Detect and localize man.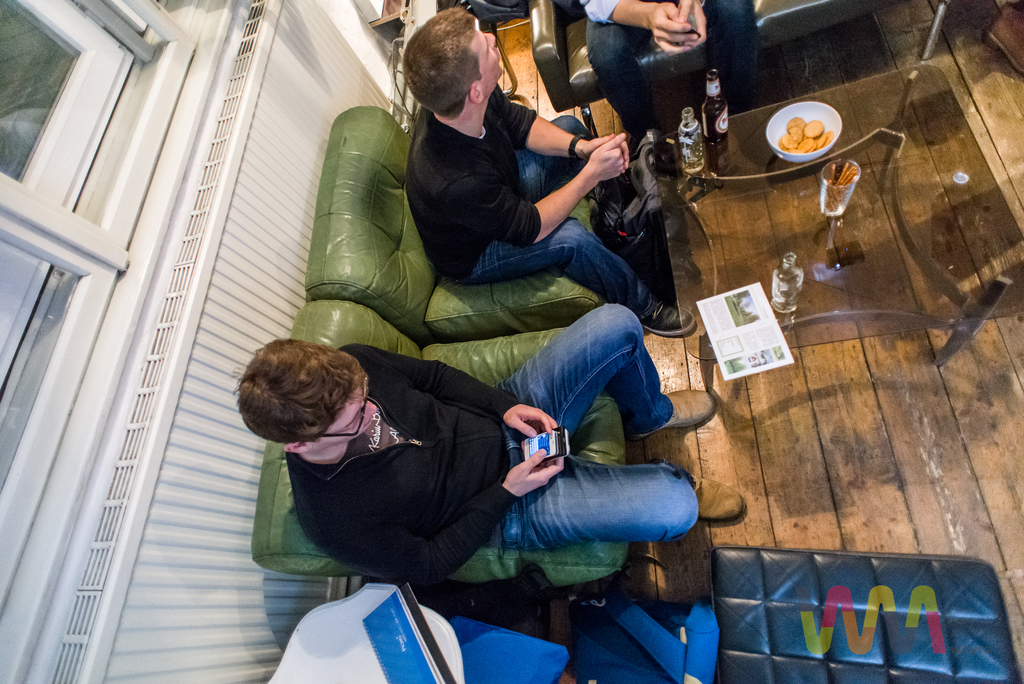
Localized at left=398, top=6, right=701, bottom=342.
